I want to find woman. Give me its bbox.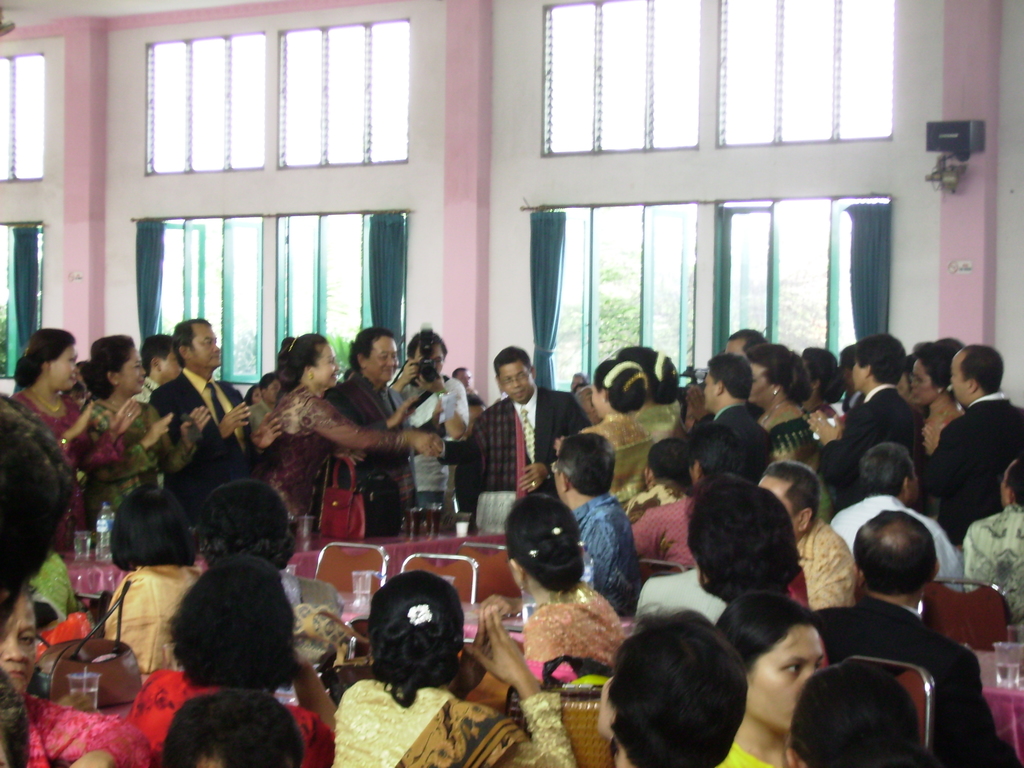
[x1=616, y1=345, x2=695, y2=441].
